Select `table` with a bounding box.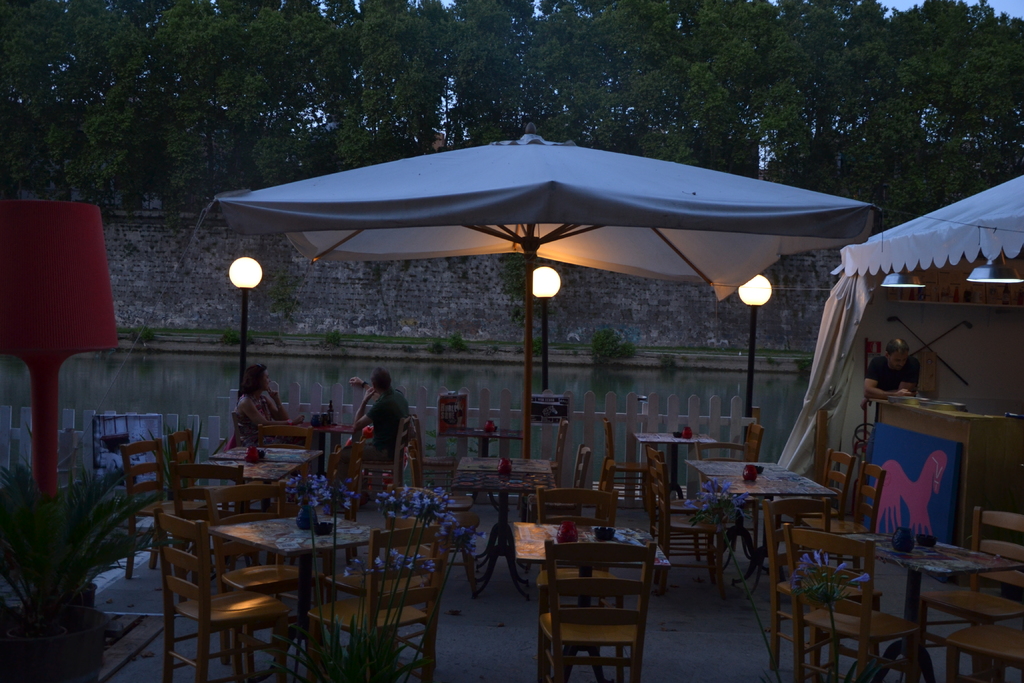
[left=709, top=477, right=837, bottom=597].
